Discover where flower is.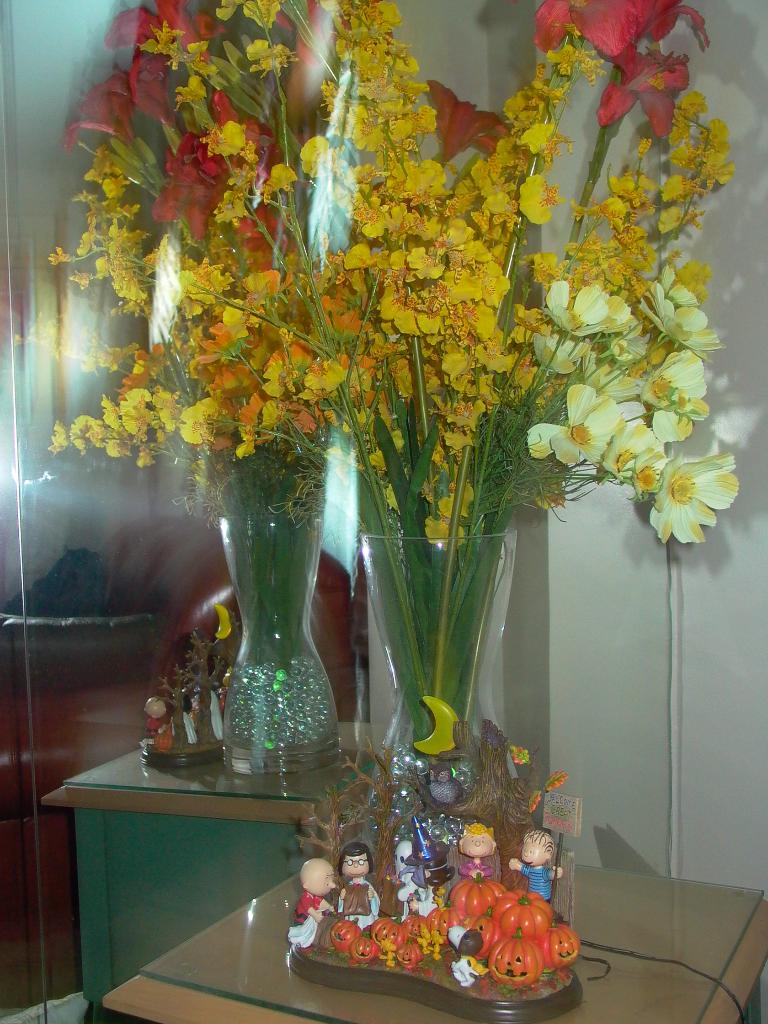
Discovered at locate(646, 440, 748, 531).
